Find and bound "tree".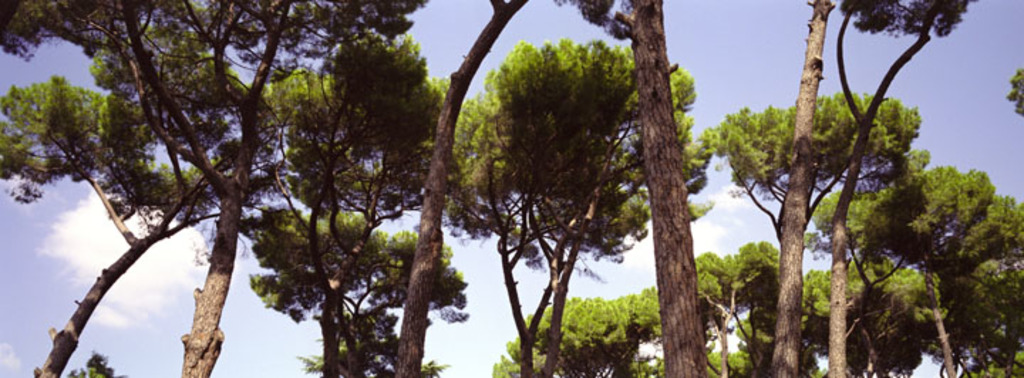
Bound: box(1008, 63, 1023, 122).
